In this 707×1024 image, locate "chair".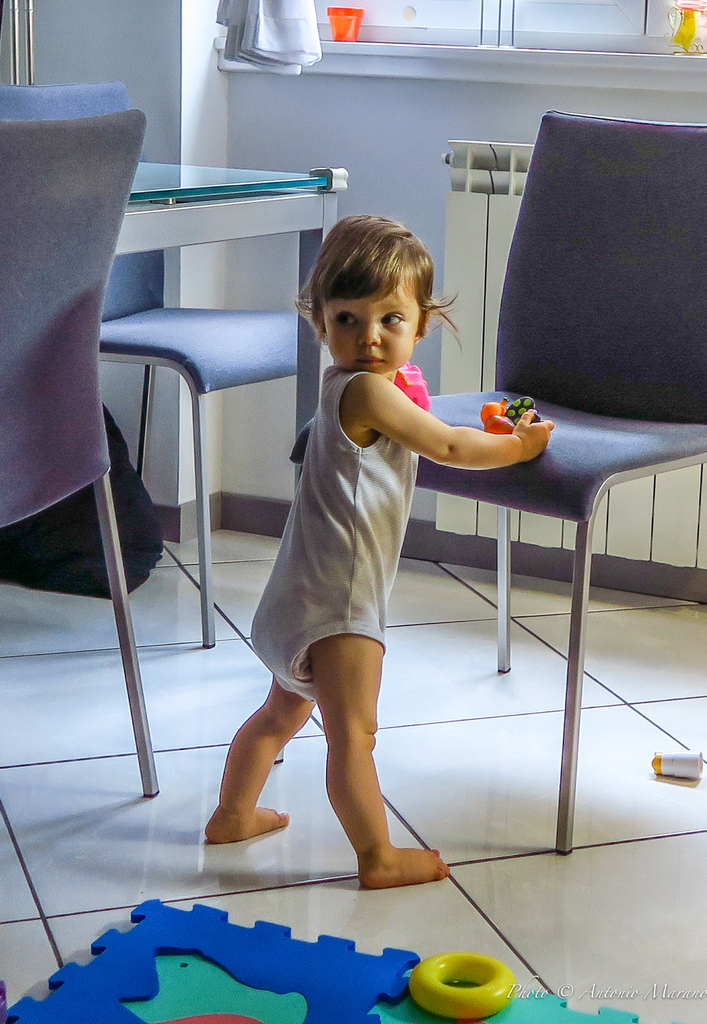
Bounding box: 289 100 704 851.
